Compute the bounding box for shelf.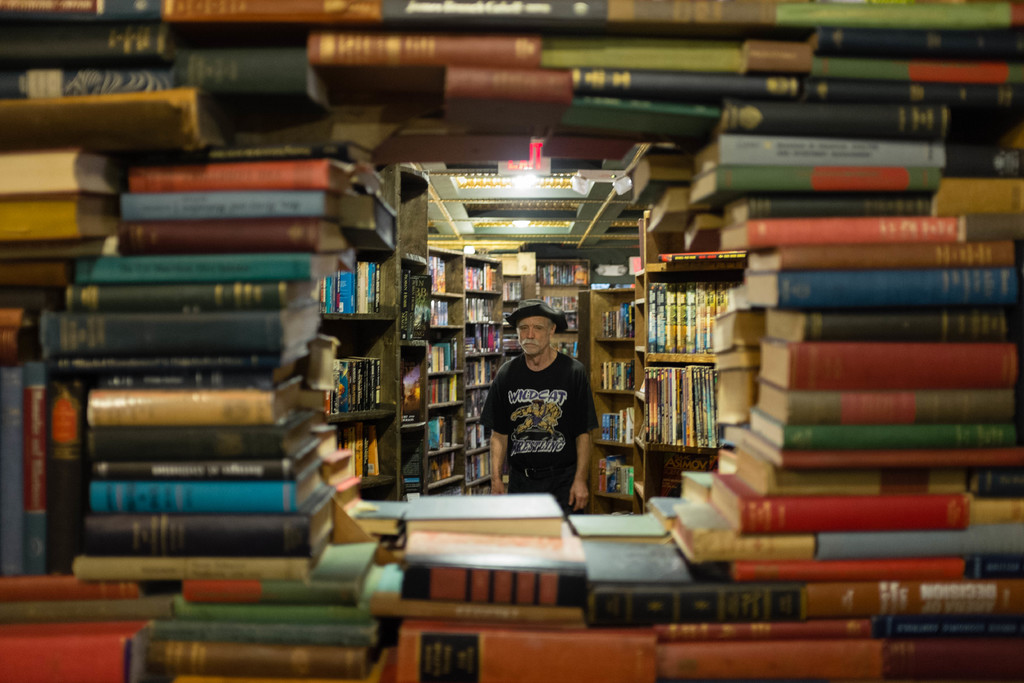
box=[639, 358, 744, 440].
